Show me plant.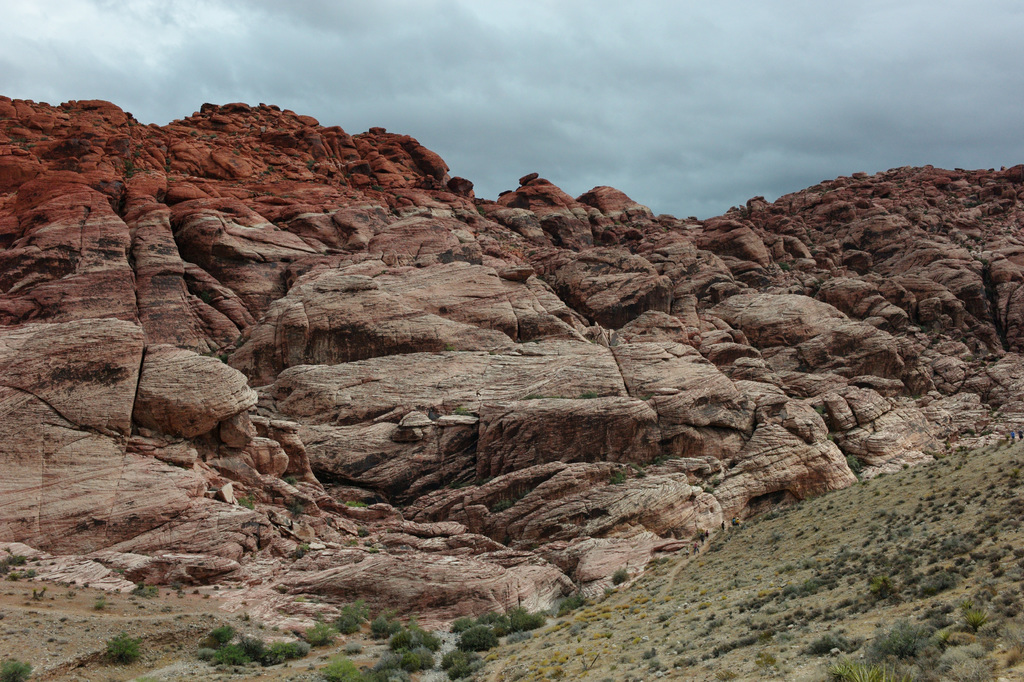
plant is here: 58,617,63,622.
